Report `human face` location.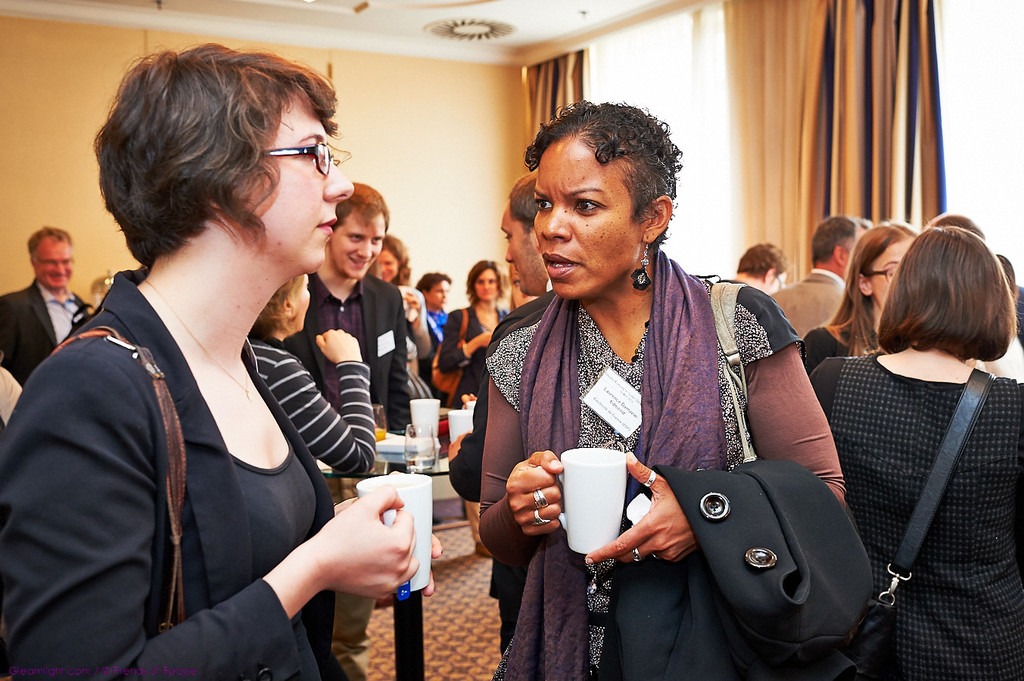
Report: [left=33, top=244, right=74, bottom=288].
